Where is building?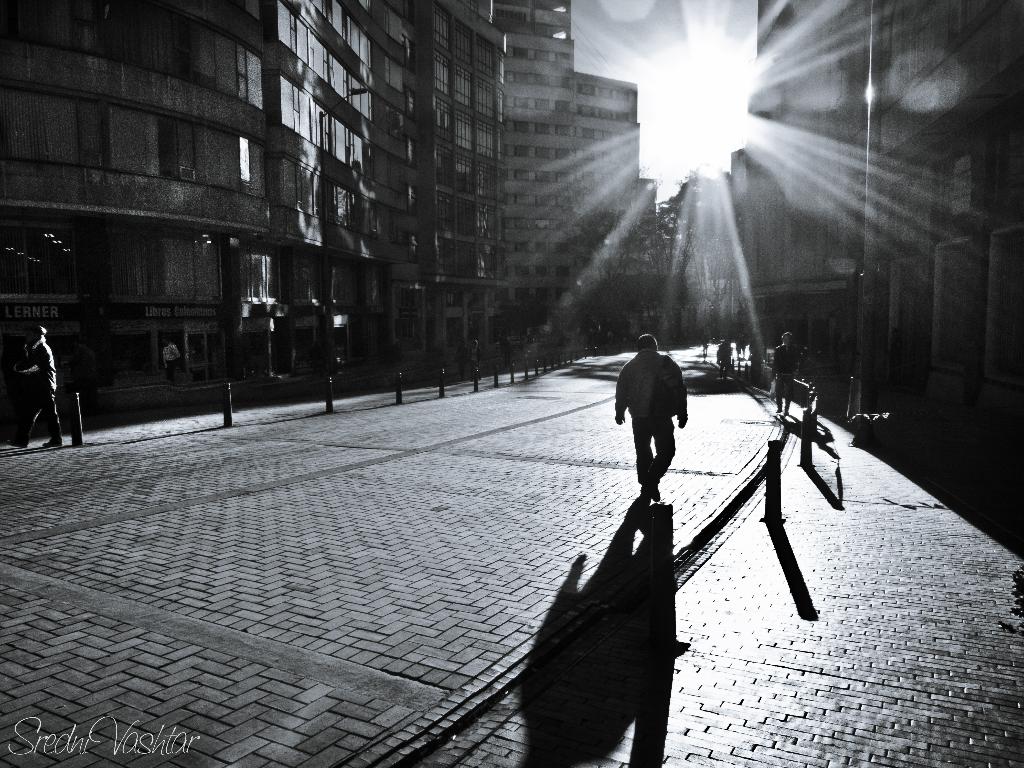
region(0, 0, 502, 415).
